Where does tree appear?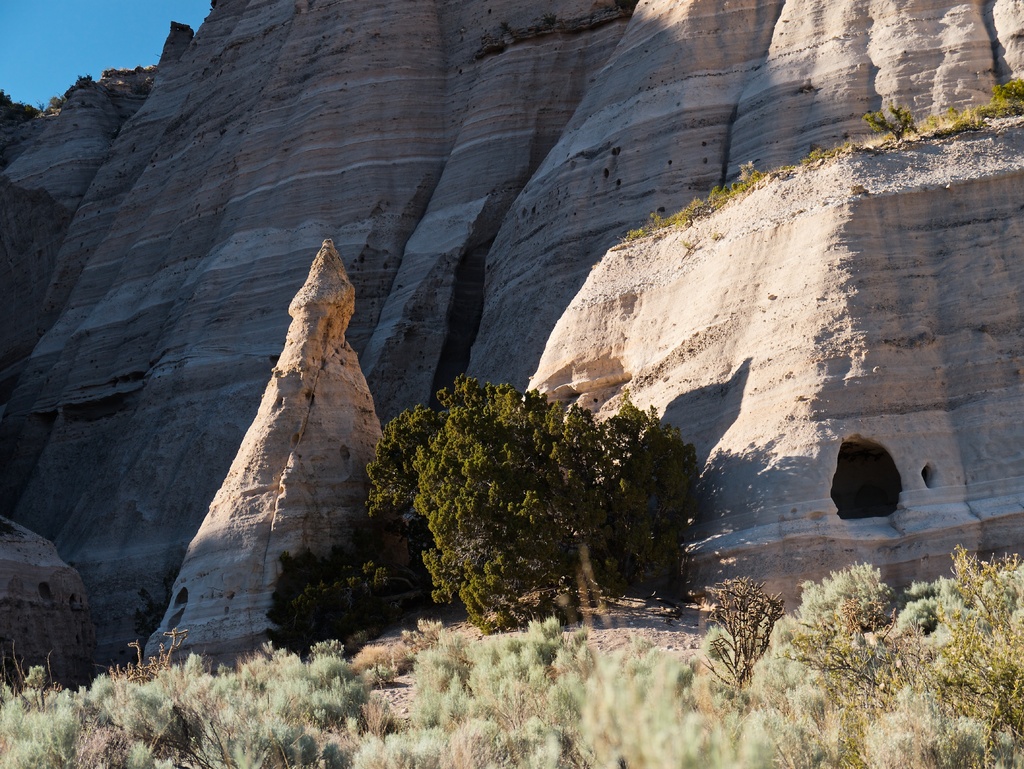
Appears at [360,352,729,614].
